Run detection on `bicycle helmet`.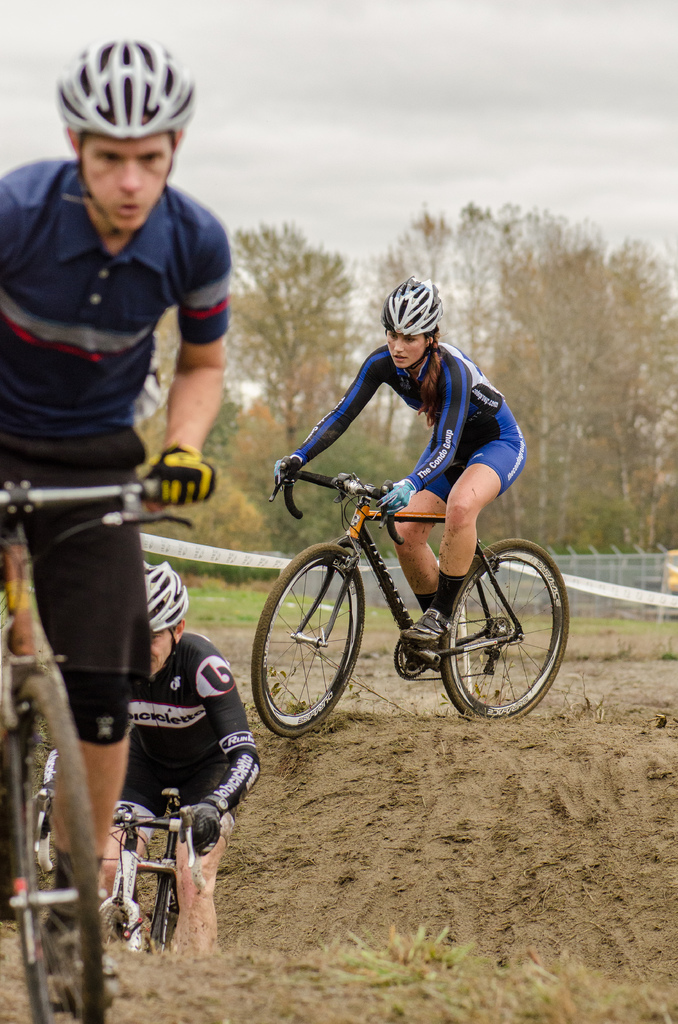
Result: pyautogui.locateOnScreen(137, 548, 188, 634).
